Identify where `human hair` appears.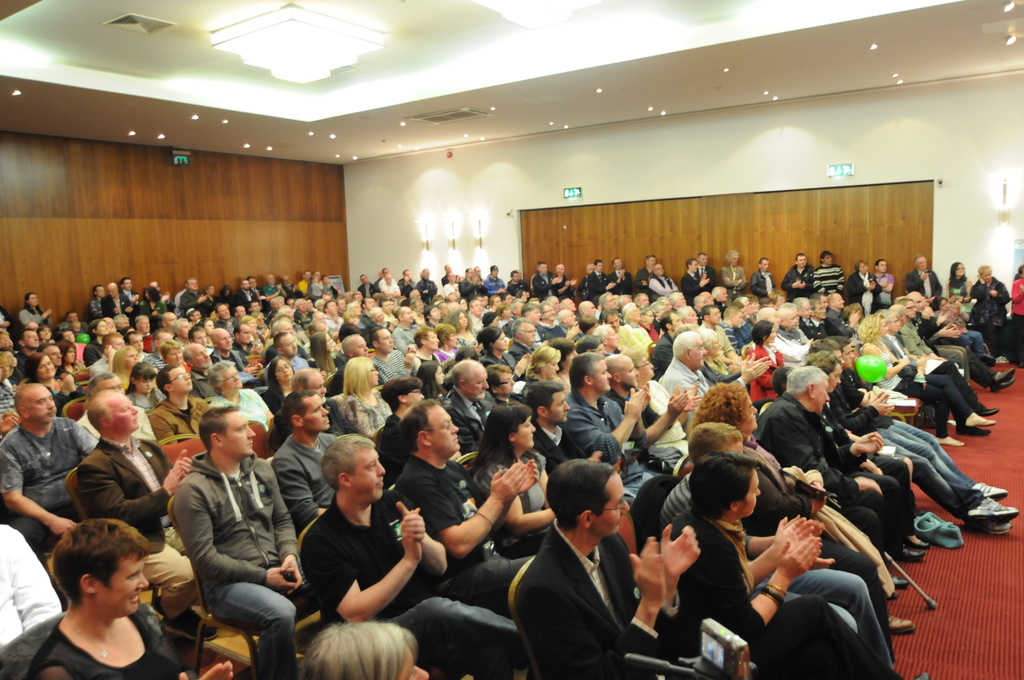
Appears at (left=612, top=257, right=620, bottom=268).
